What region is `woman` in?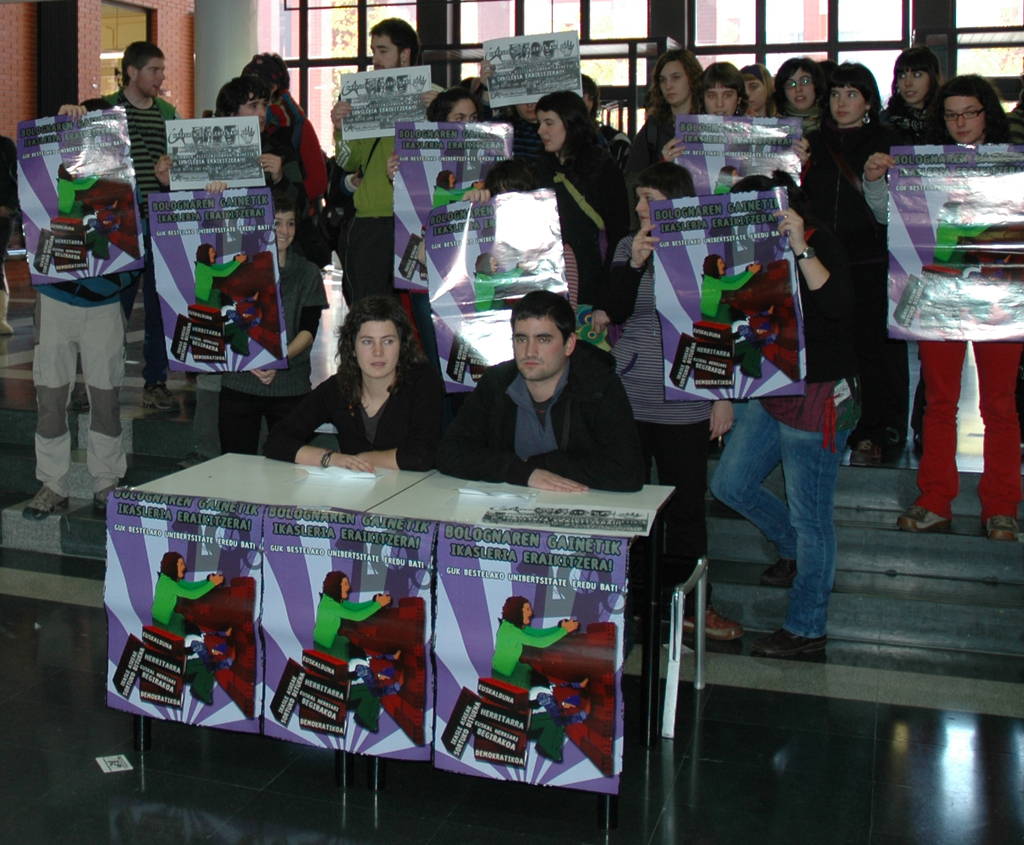
<region>778, 60, 902, 455</region>.
